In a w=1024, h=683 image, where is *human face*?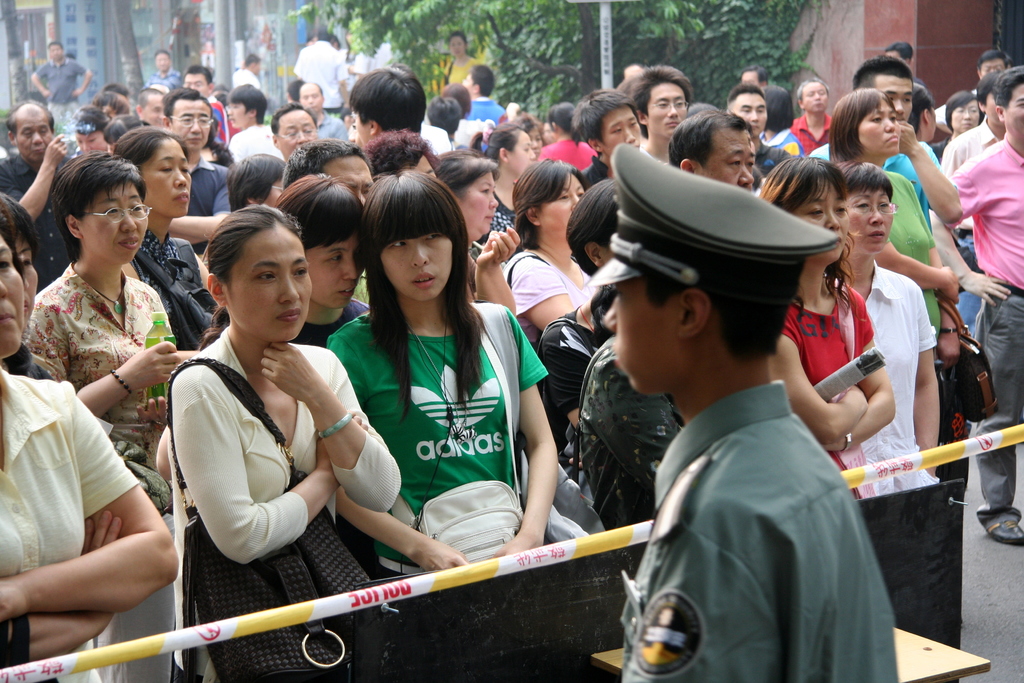
(left=735, top=71, right=758, bottom=84).
